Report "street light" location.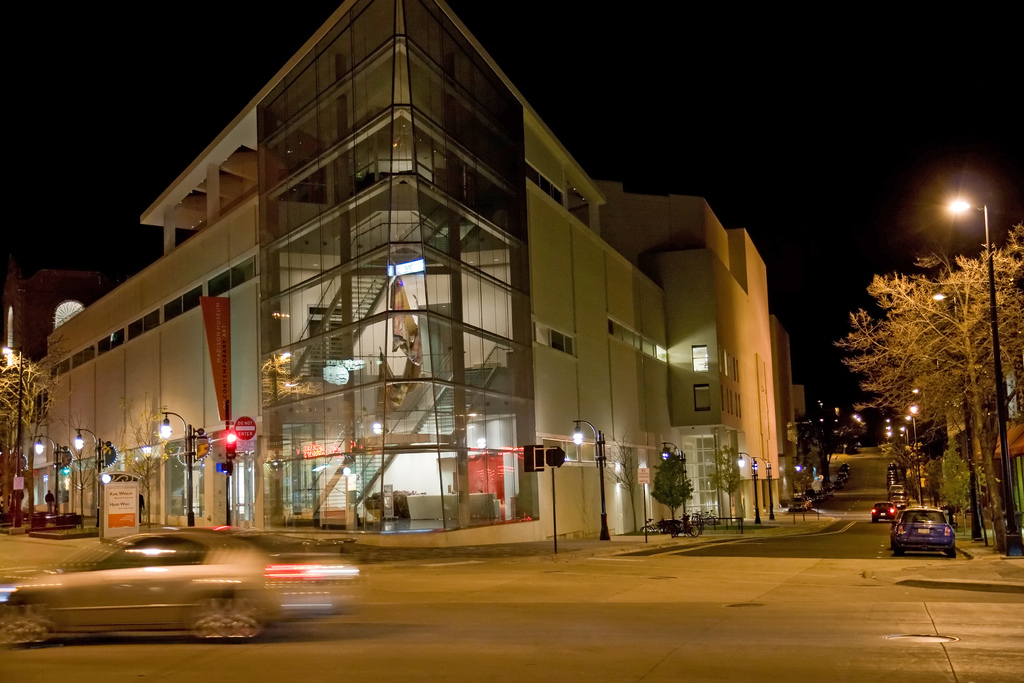
Report: bbox=[156, 409, 196, 527].
